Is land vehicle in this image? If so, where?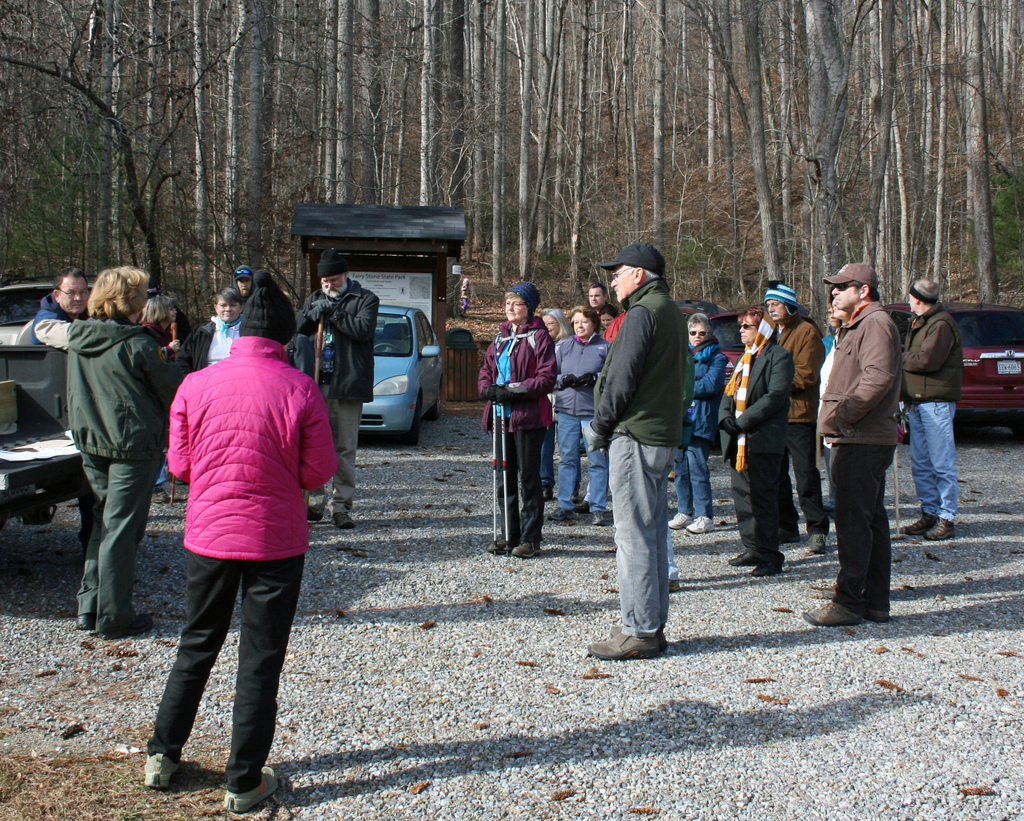
Yes, at box(1, 349, 86, 540).
